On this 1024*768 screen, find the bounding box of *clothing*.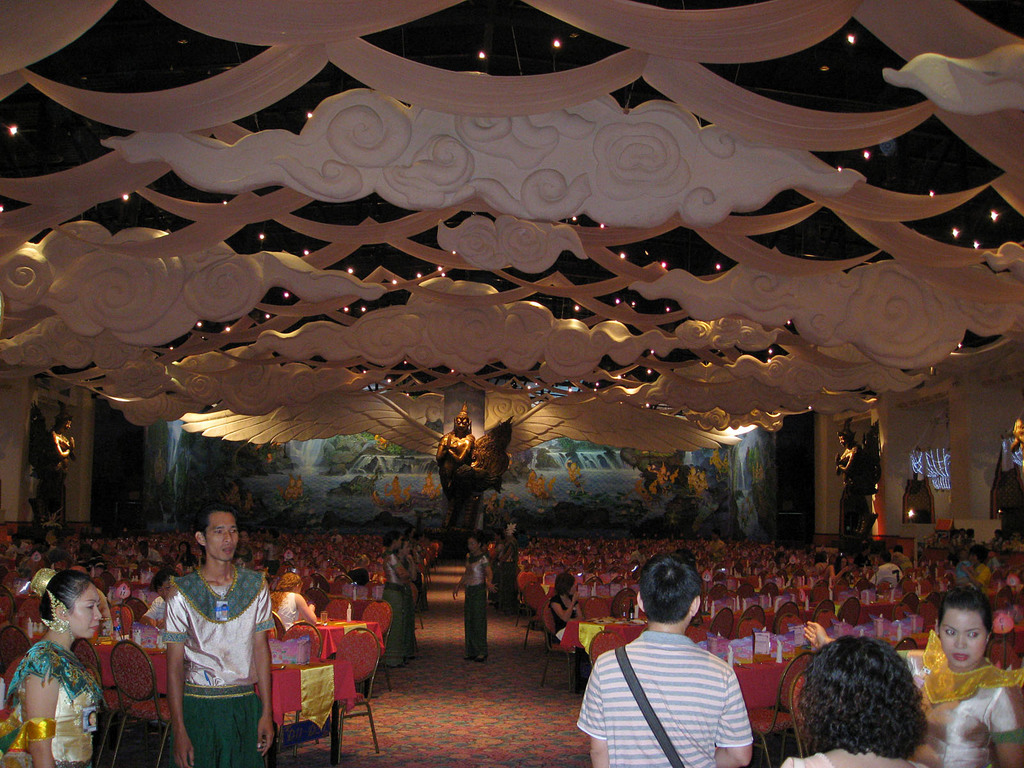
Bounding box: <box>873,562,902,590</box>.
